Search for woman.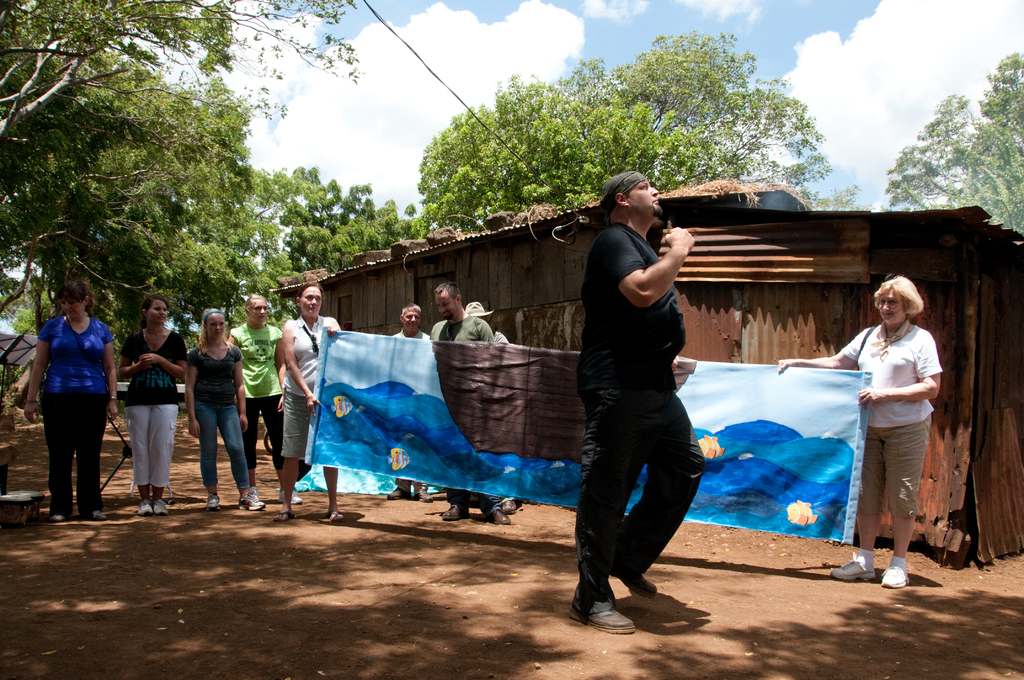
Found at detection(270, 279, 348, 524).
